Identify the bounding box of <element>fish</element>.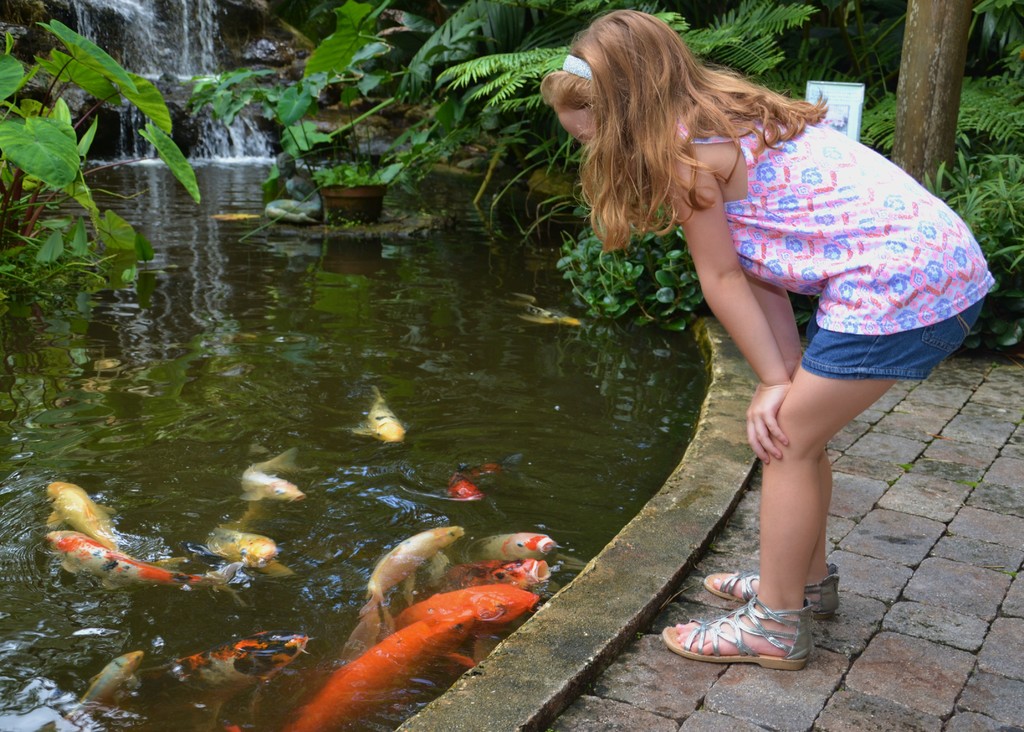
<region>204, 501, 298, 581</region>.
